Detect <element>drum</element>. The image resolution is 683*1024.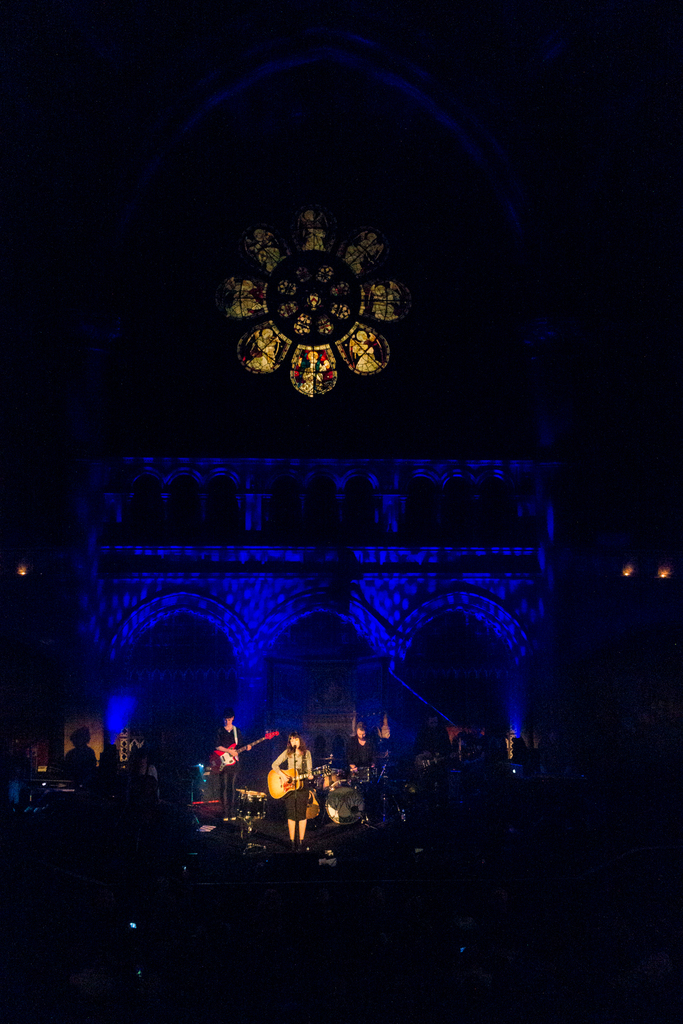
[left=322, top=767, right=345, bottom=790].
